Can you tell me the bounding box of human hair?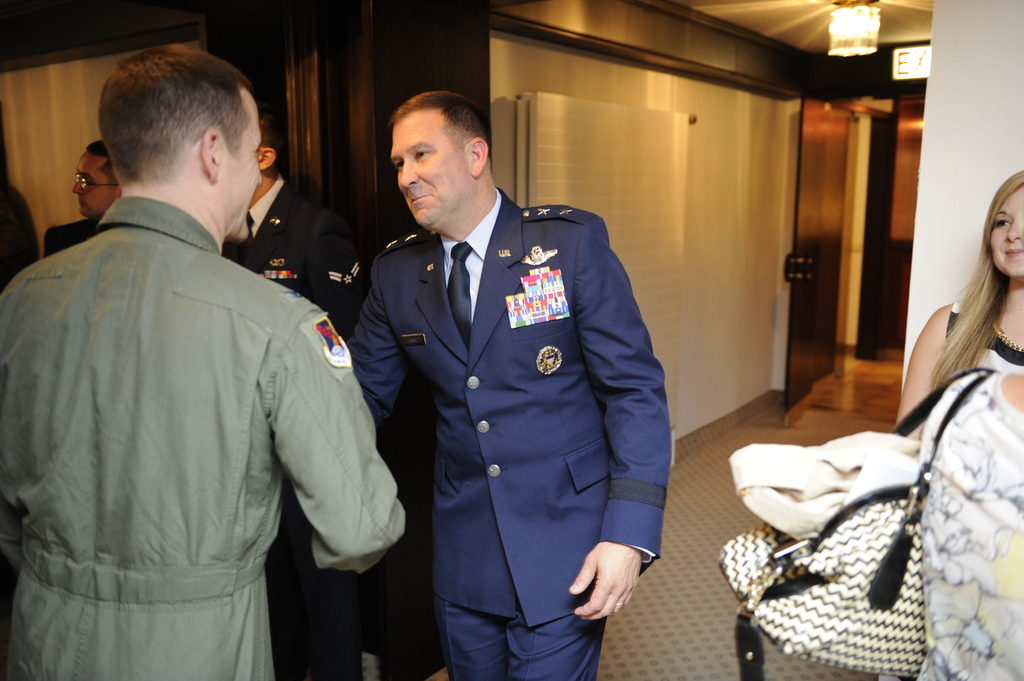
[x1=265, y1=108, x2=280, y2=172].
